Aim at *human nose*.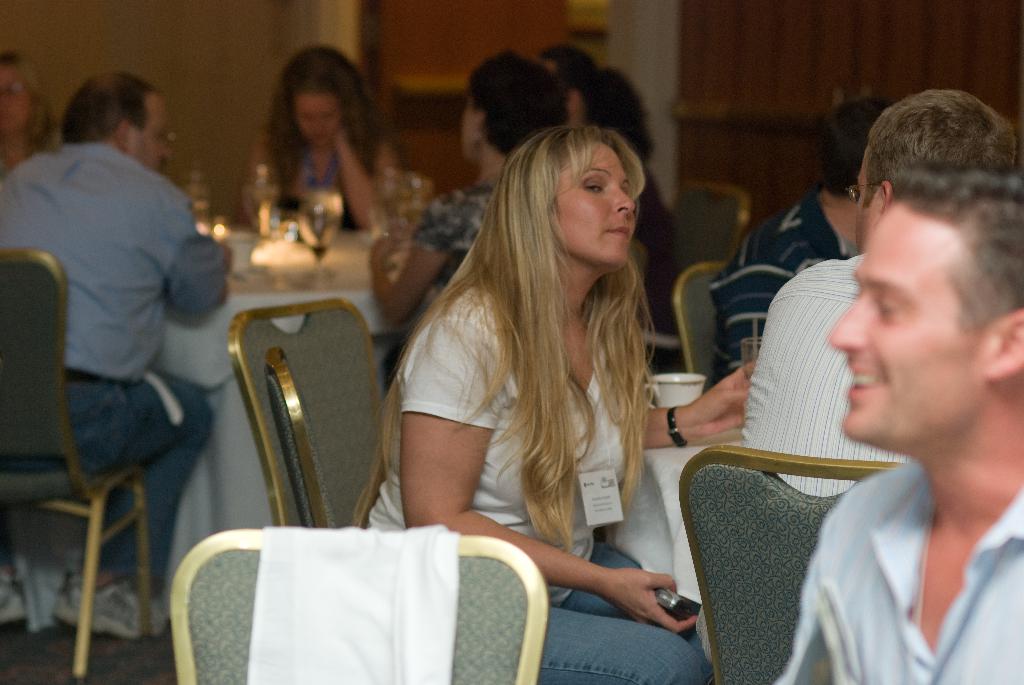
Aimed at x1=828, y1=300, x2=860, y2=352.
